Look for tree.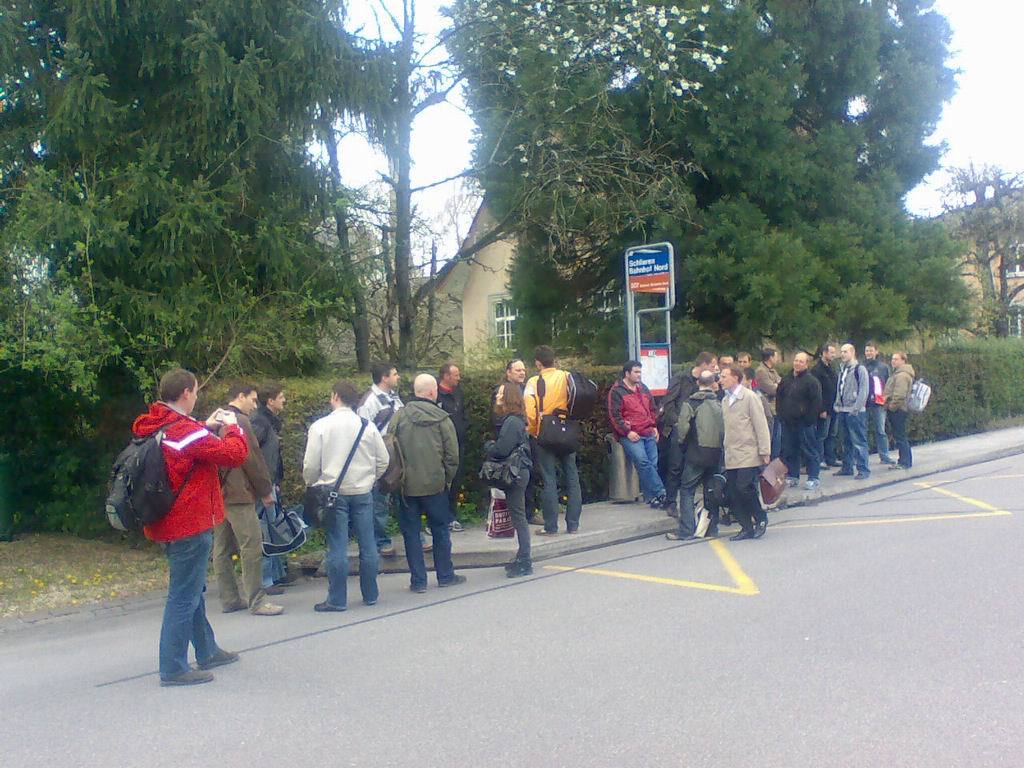
Found: crop(931, 158, 1023, 339).
